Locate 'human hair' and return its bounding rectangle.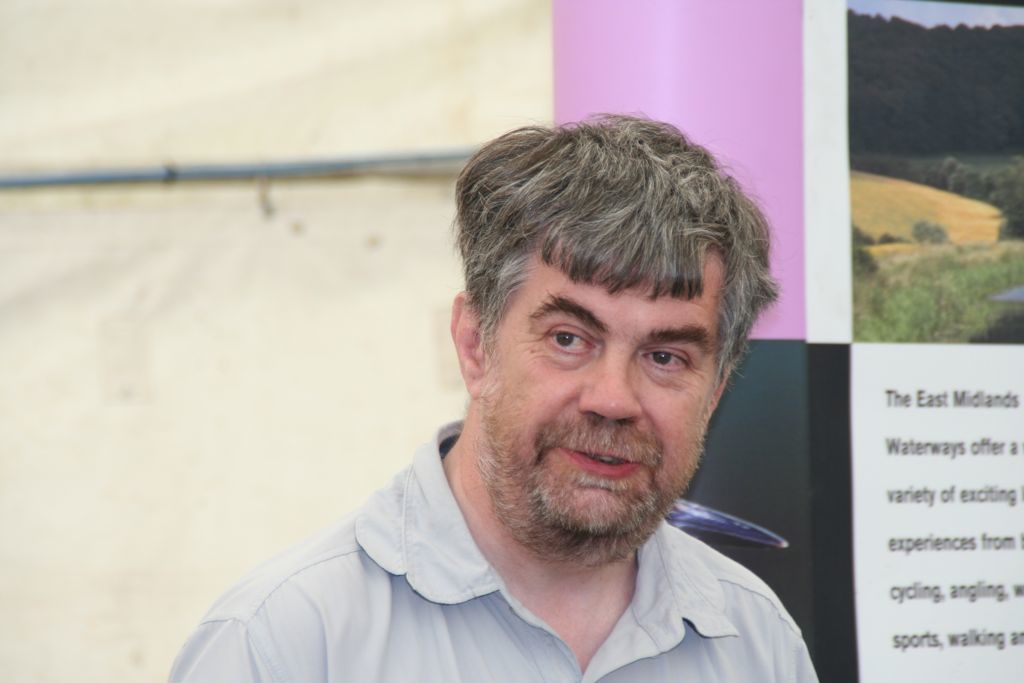
452 103 766 437.
